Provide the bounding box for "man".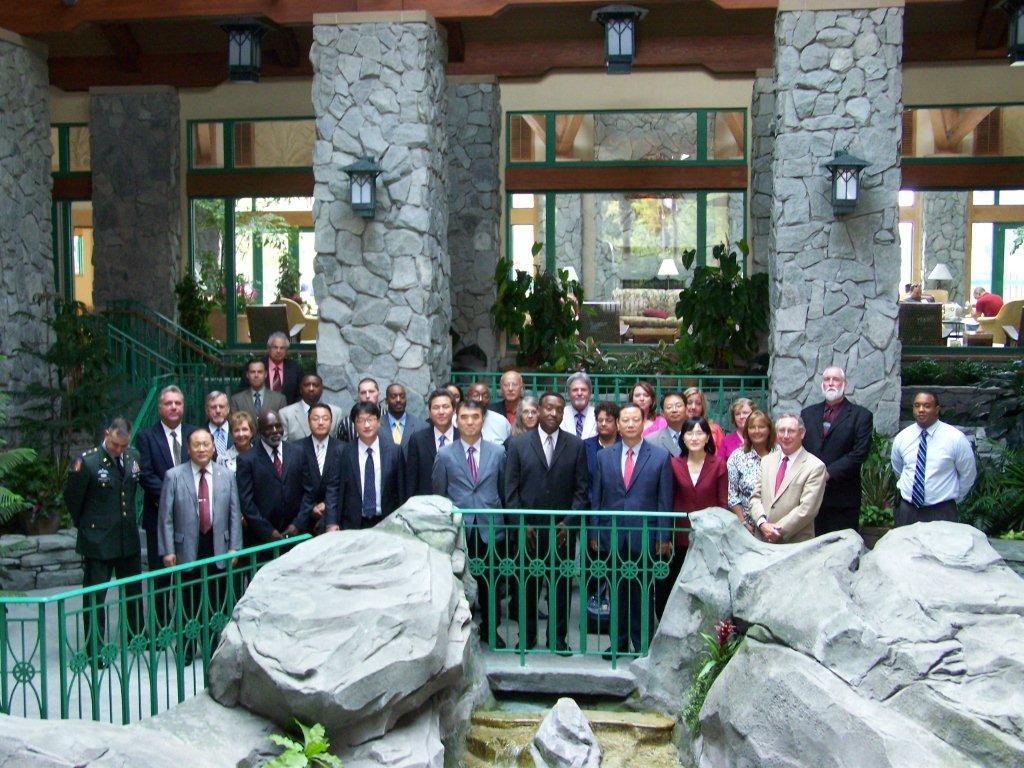
(506,393,590,654).
